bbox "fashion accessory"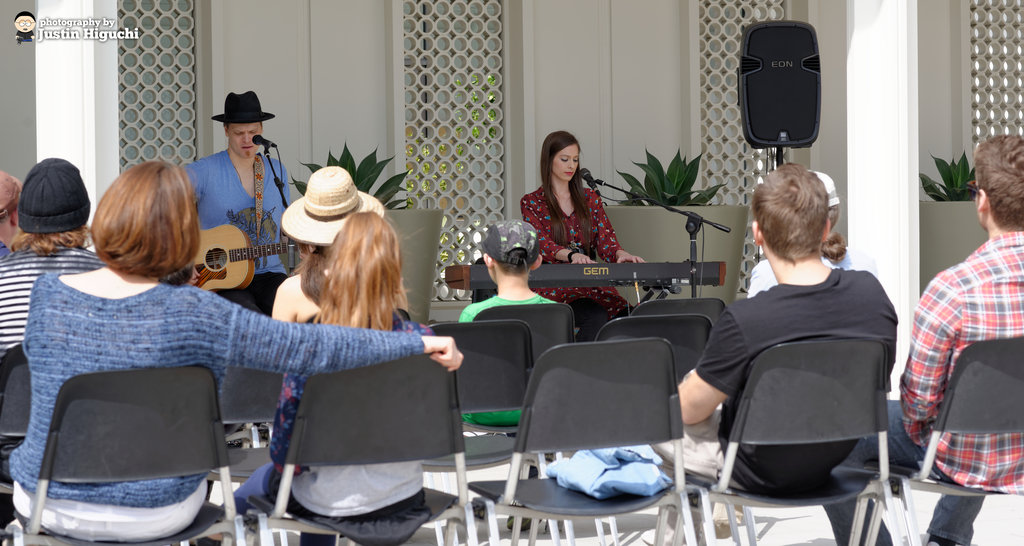
<region>483, 217, 540, 272</region>
